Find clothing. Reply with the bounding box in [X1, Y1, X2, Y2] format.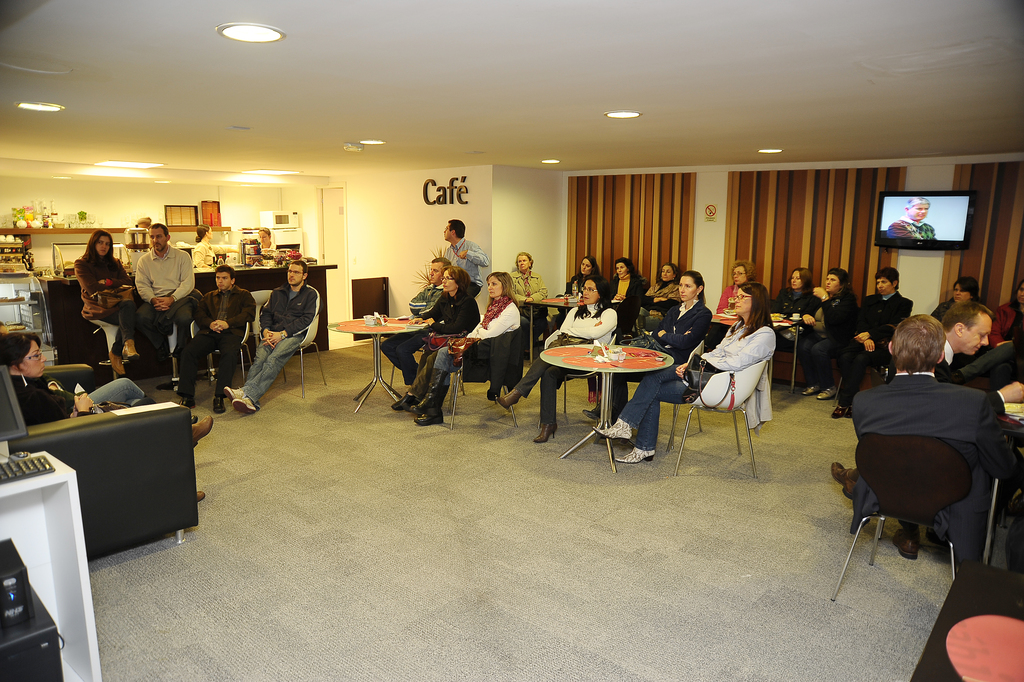
[766, 280, 825, 351].
